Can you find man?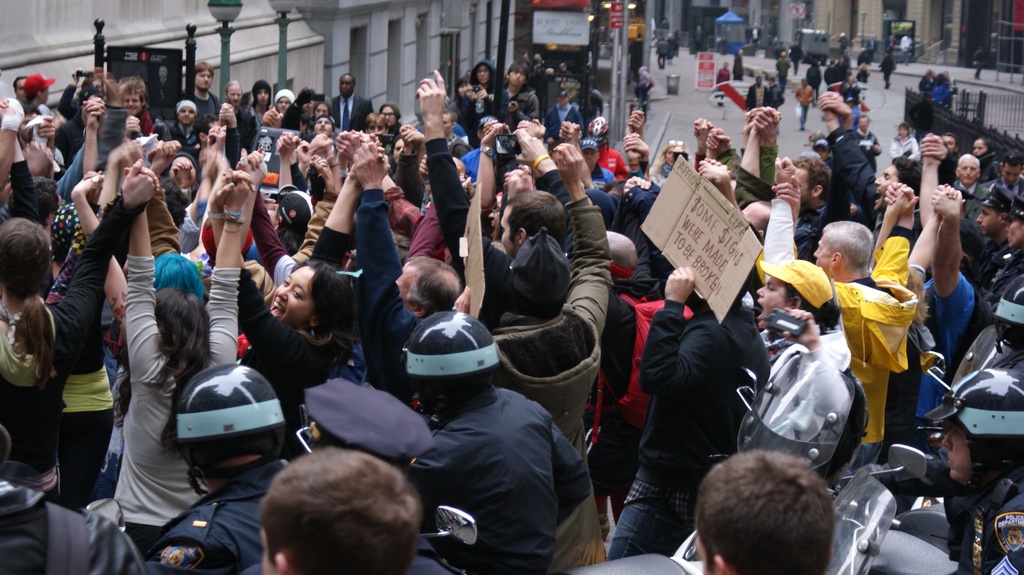
Yes, bounding box: bbox(948, 157, 992, 221).
